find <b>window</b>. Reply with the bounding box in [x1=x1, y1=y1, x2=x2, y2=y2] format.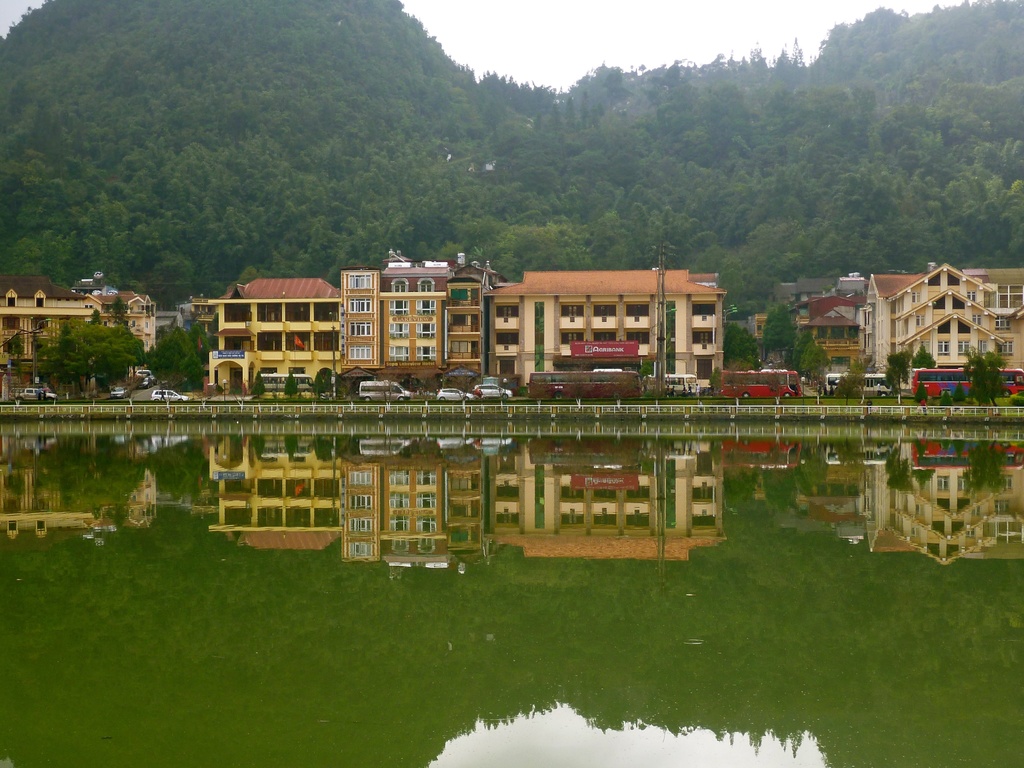
[x1=993, y1=318, x2=1011, y2=327].
